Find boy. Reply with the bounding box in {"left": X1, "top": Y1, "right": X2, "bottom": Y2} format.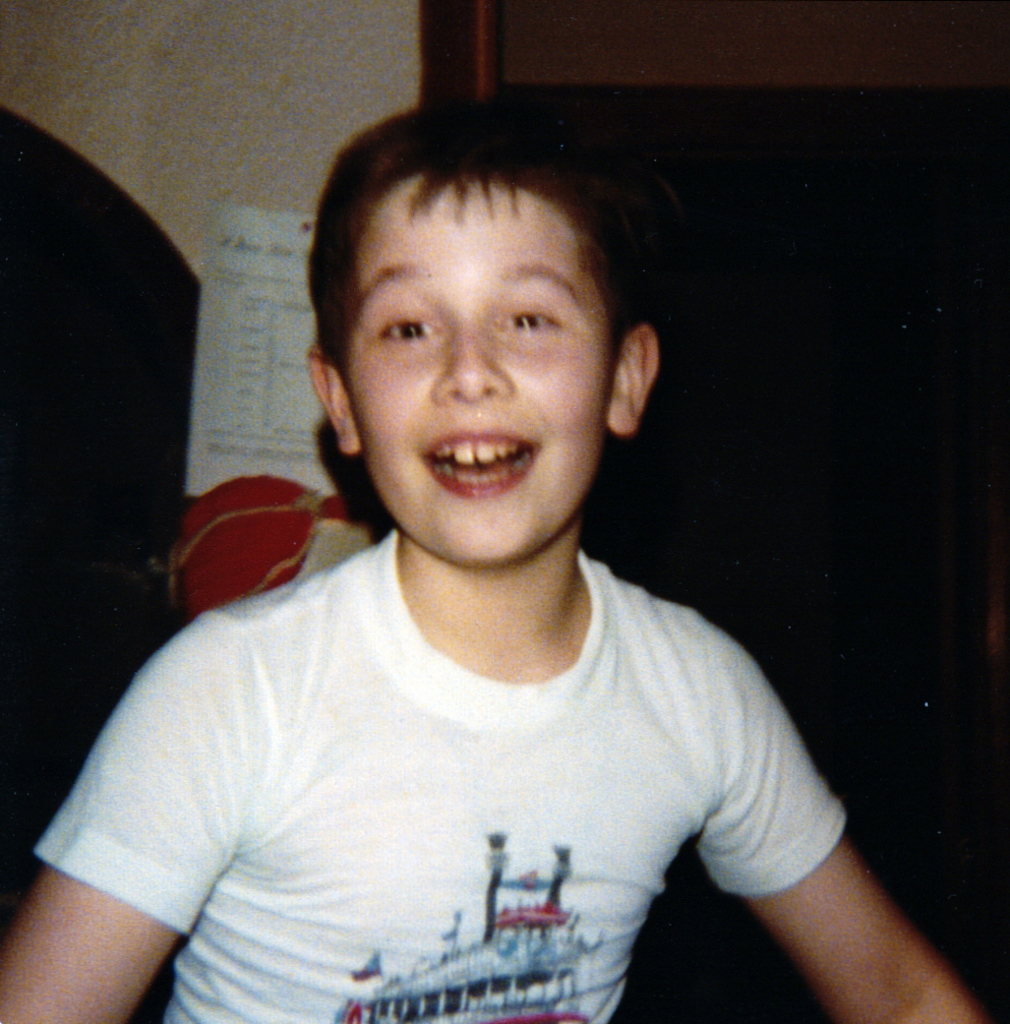
{"left": 0, "top": 93, "right": 990, "bottom": 1023}.
